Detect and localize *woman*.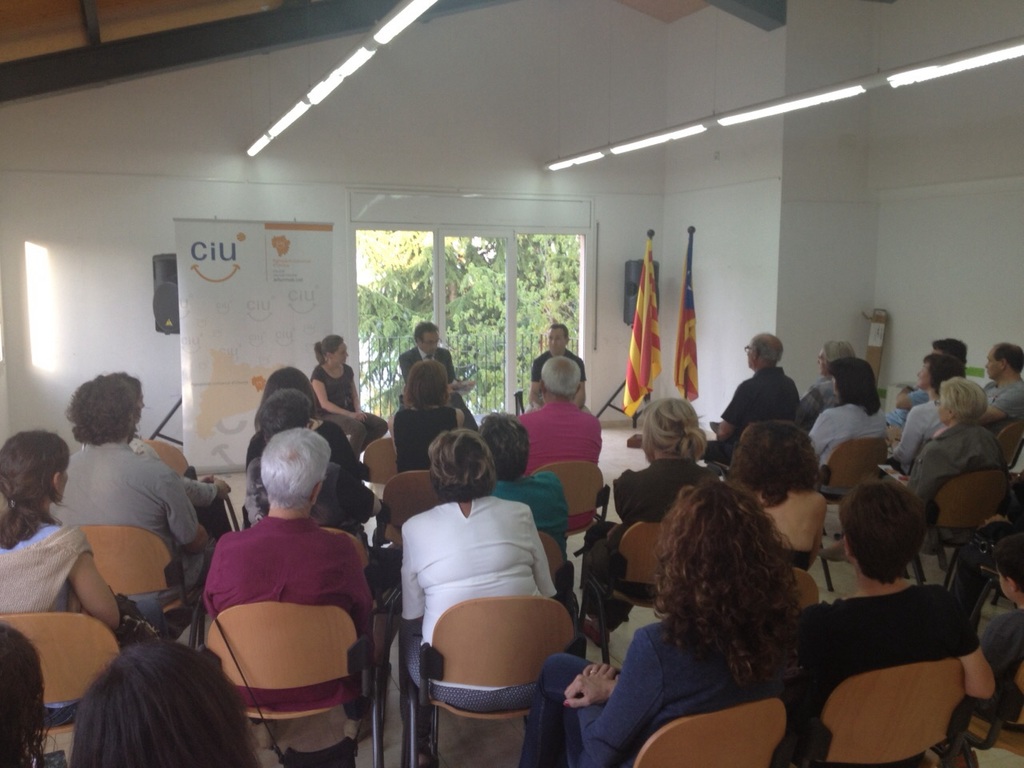
Localized at 888, 354, 963, 475.
